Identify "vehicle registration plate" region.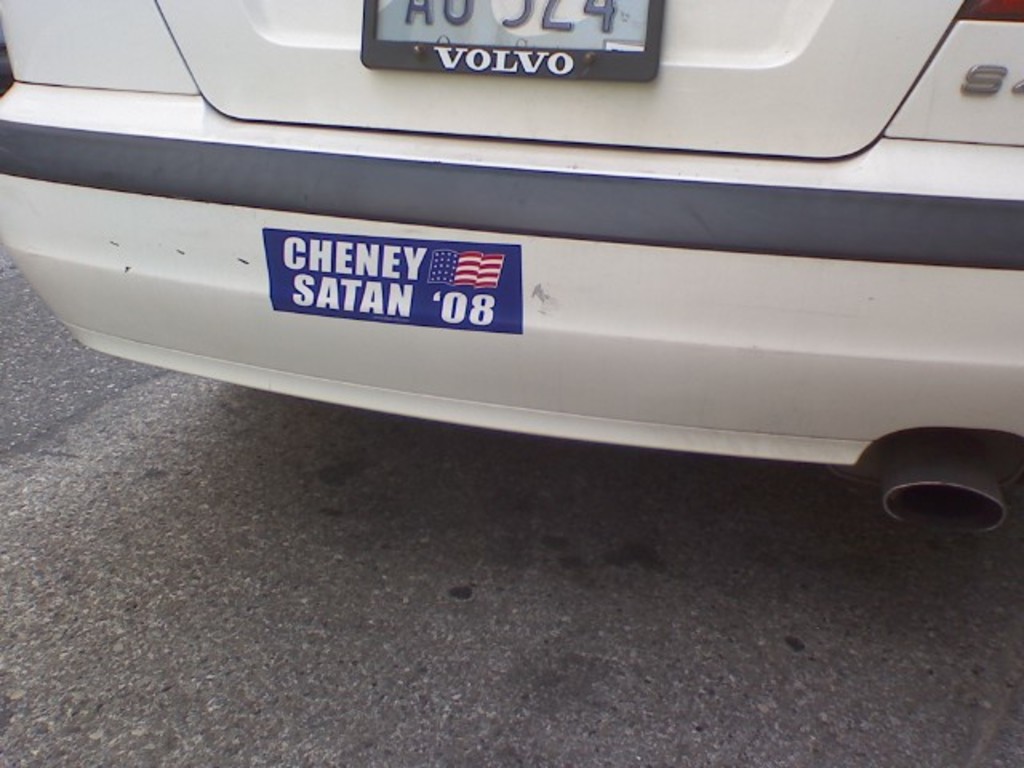
Region: box(240, 219, 534, 339).
